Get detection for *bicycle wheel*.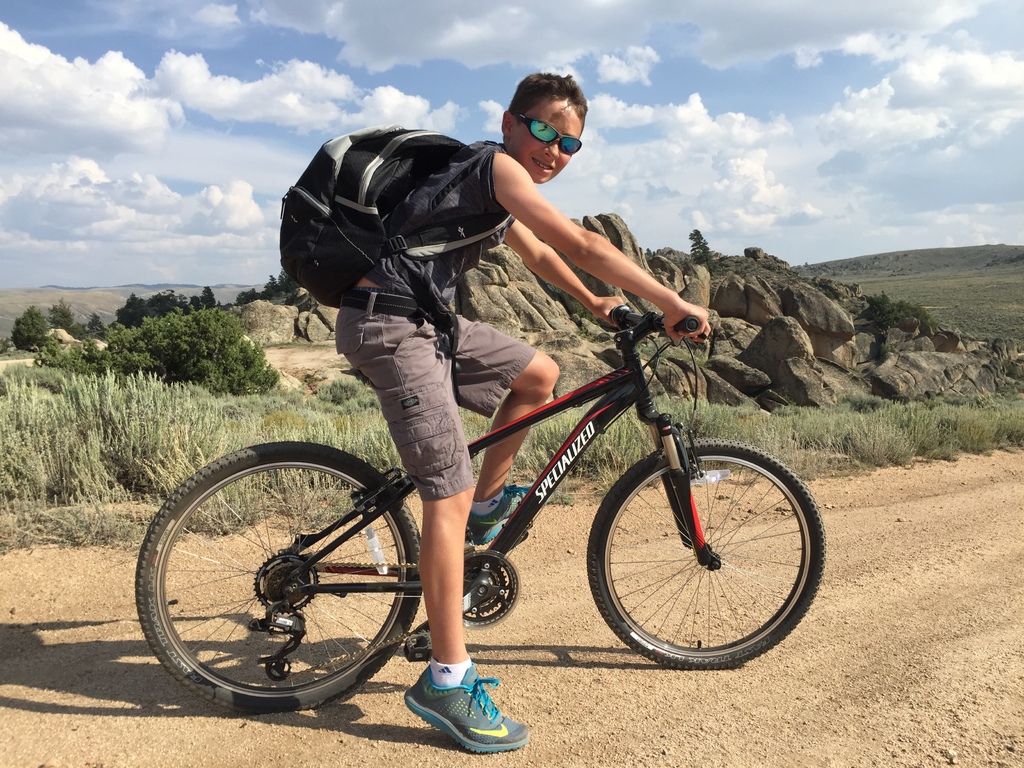
Detection: 583 433 828 671.
